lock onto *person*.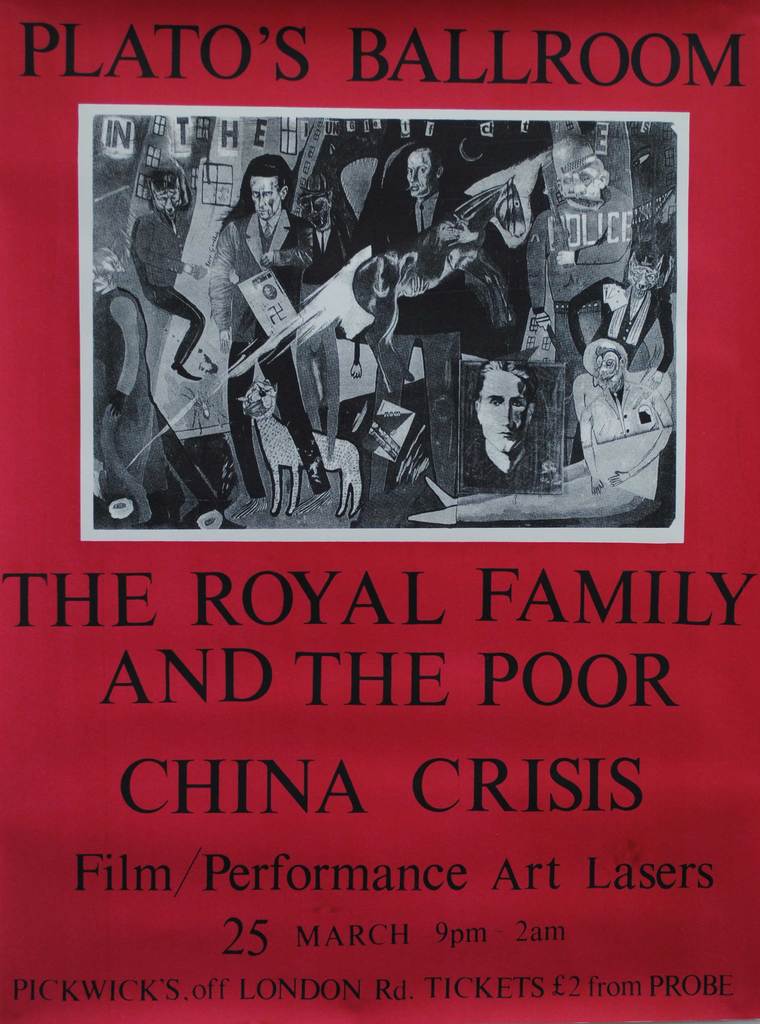
Locked: 211/156/330/518.
